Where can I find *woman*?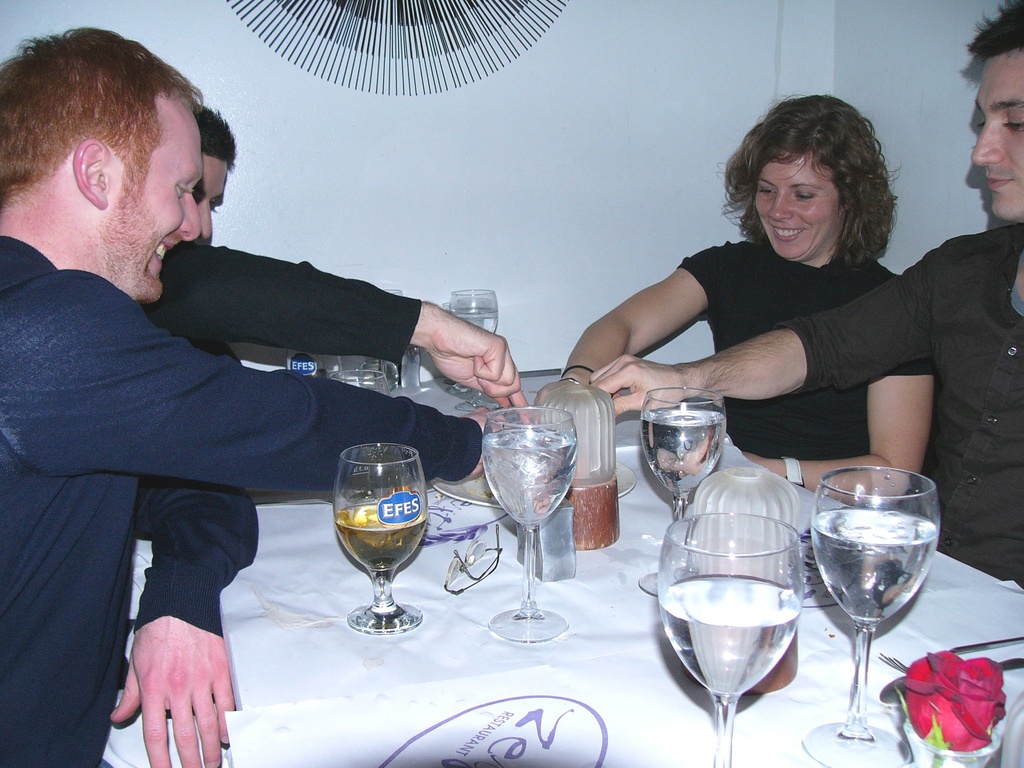
You can find it at [570,107,992,500].
